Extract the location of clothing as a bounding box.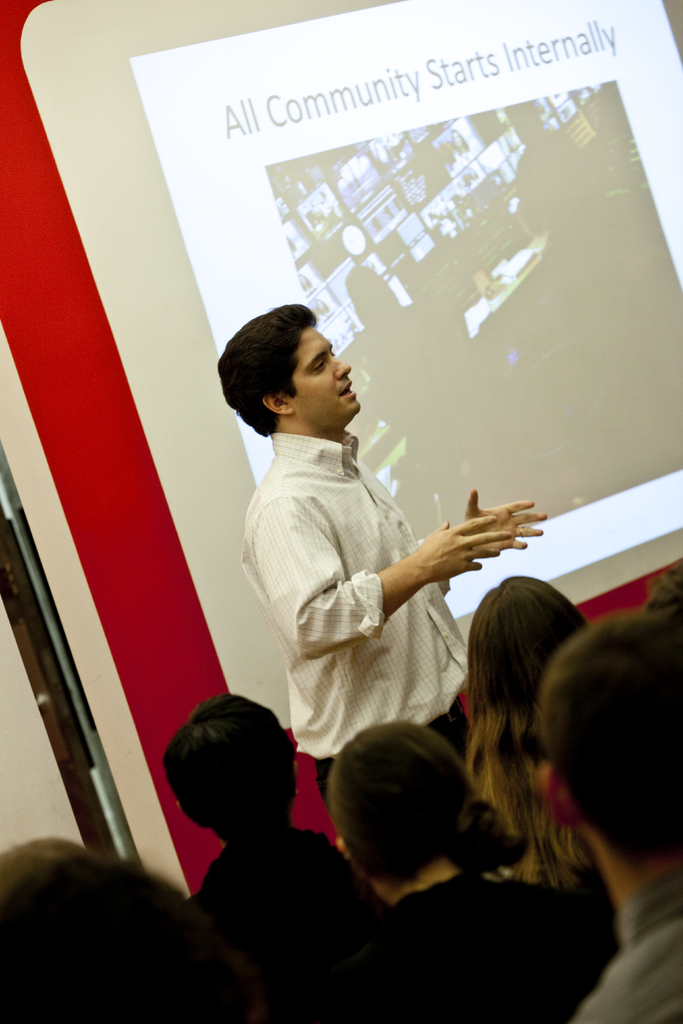
<box>247,423,473,841</box>.
